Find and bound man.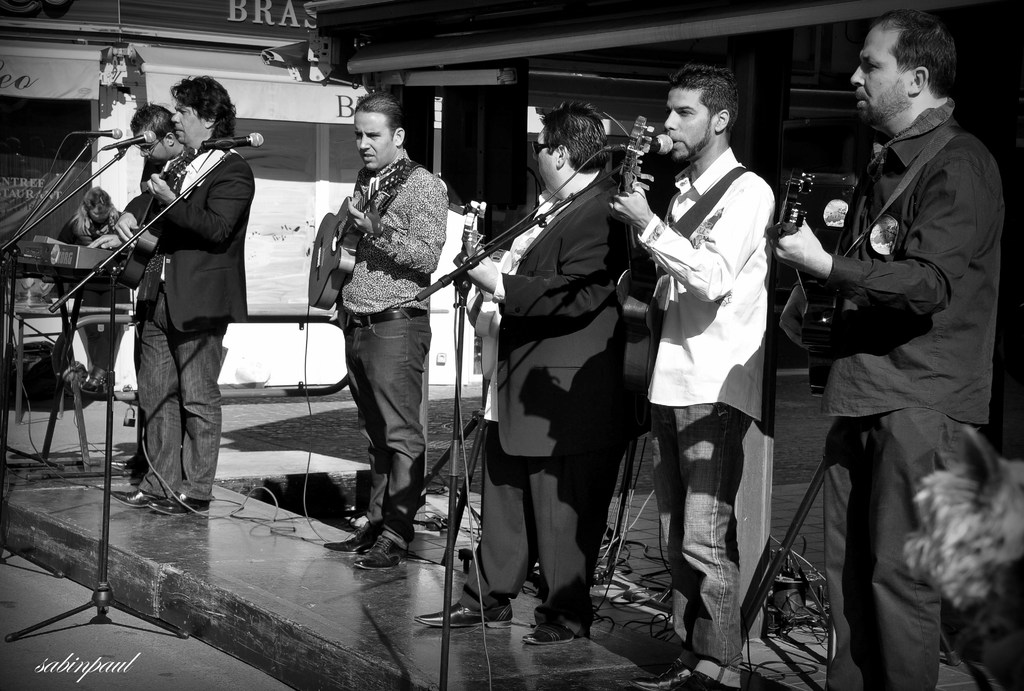
Bound: region(99, 102, 183, 470).
